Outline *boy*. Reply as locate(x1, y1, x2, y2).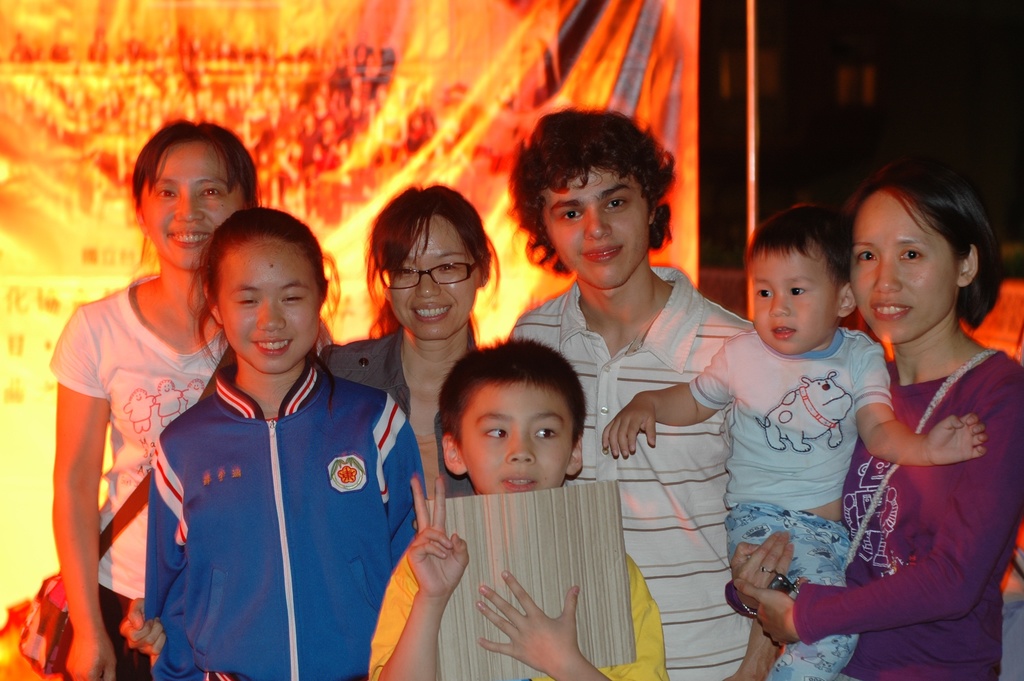
locate(600, 202, 979, 680).
